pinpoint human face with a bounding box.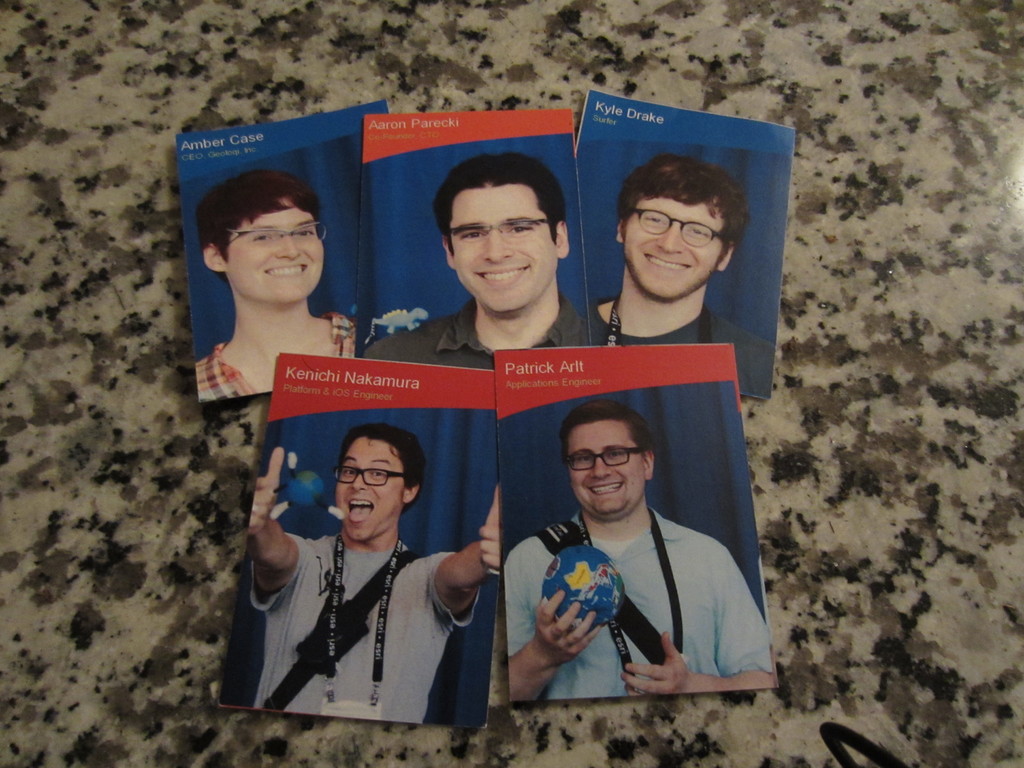
locate(448, 184, 559, 312).
